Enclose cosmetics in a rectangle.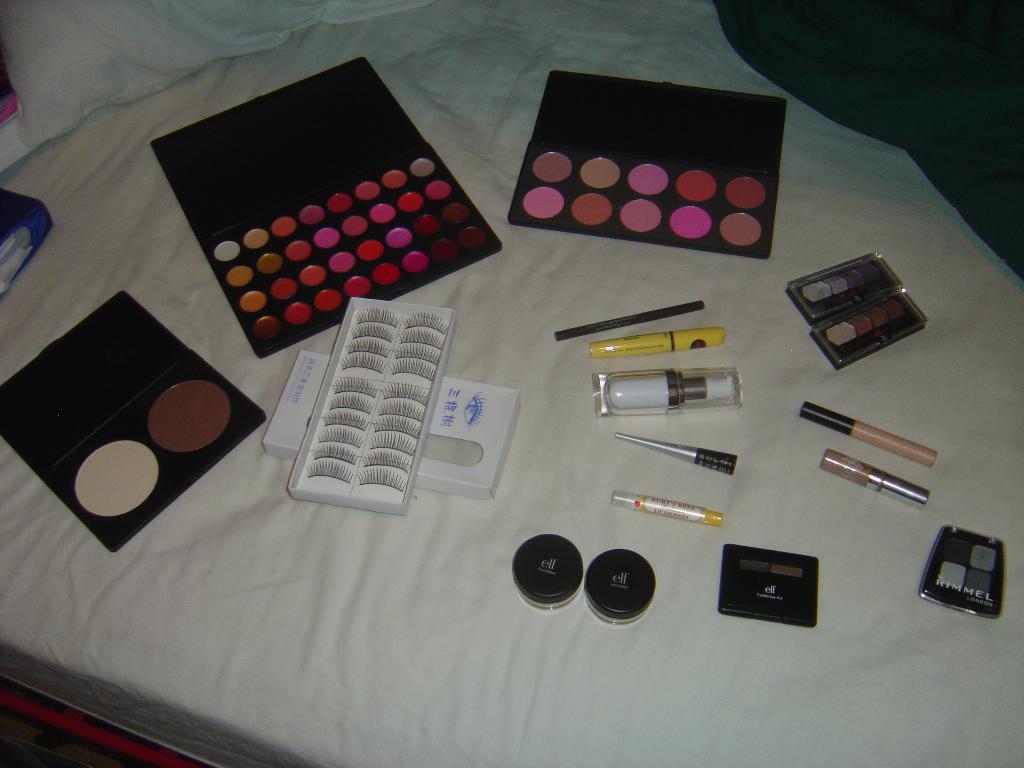
bbox(627, 164, 671, 198).
